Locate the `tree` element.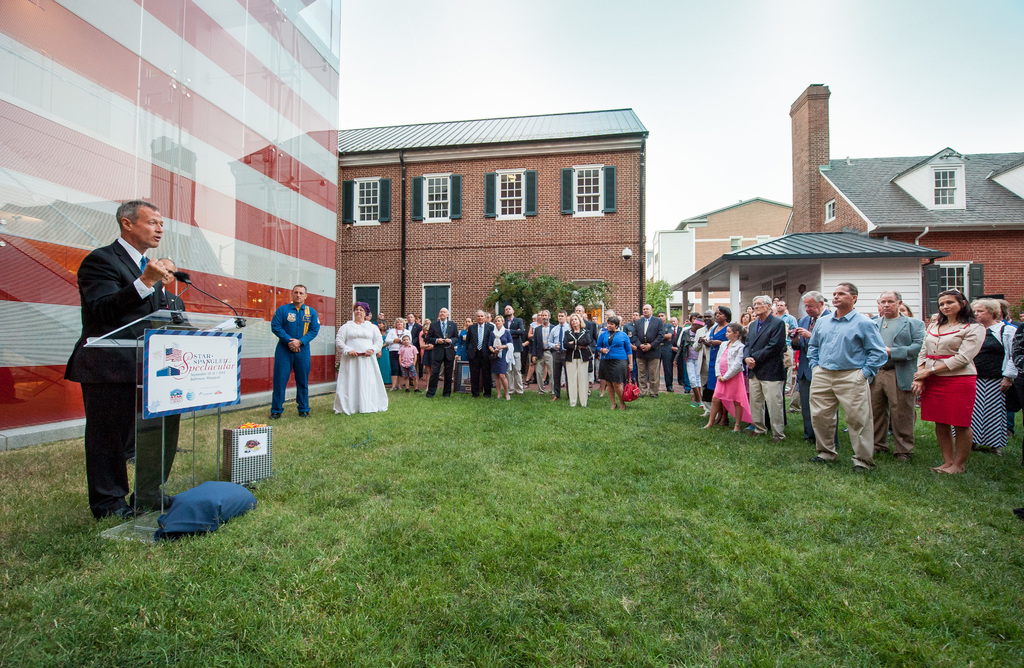
Element bbox: left=486, top=271, right=611, bottom=330.
